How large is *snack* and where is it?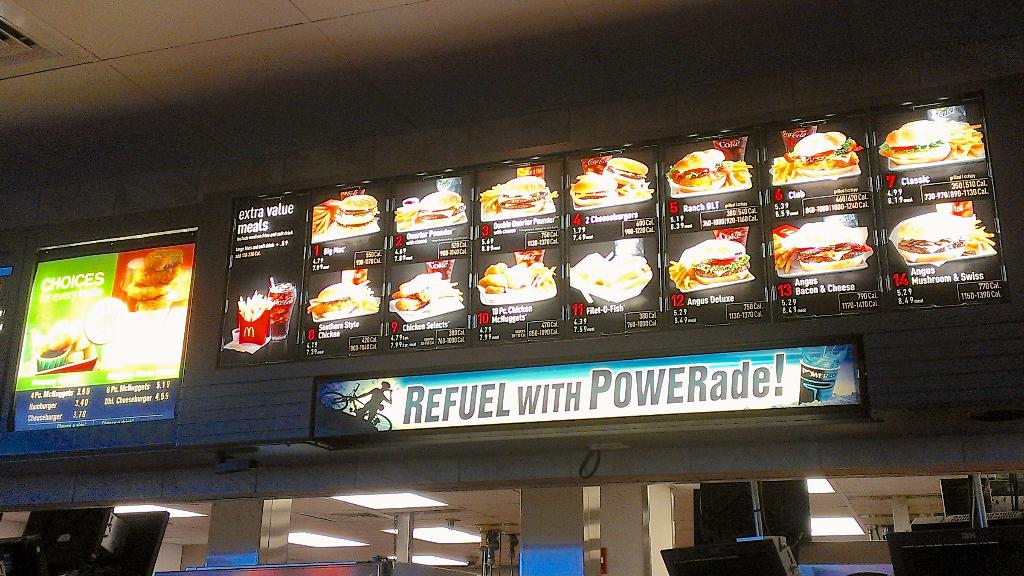
Bounding box: (668,236,749,291).
